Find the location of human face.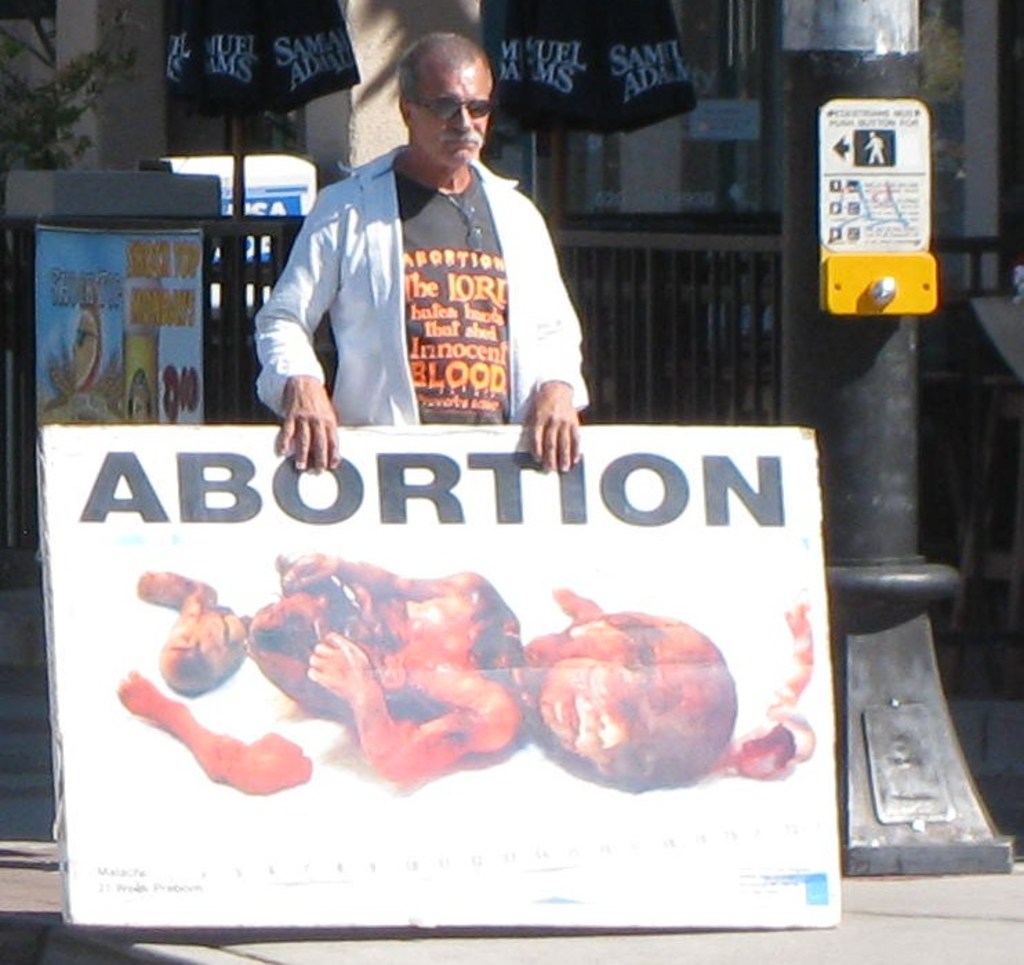
Location: x1=549, y1=631, x2=740, y2=786.
